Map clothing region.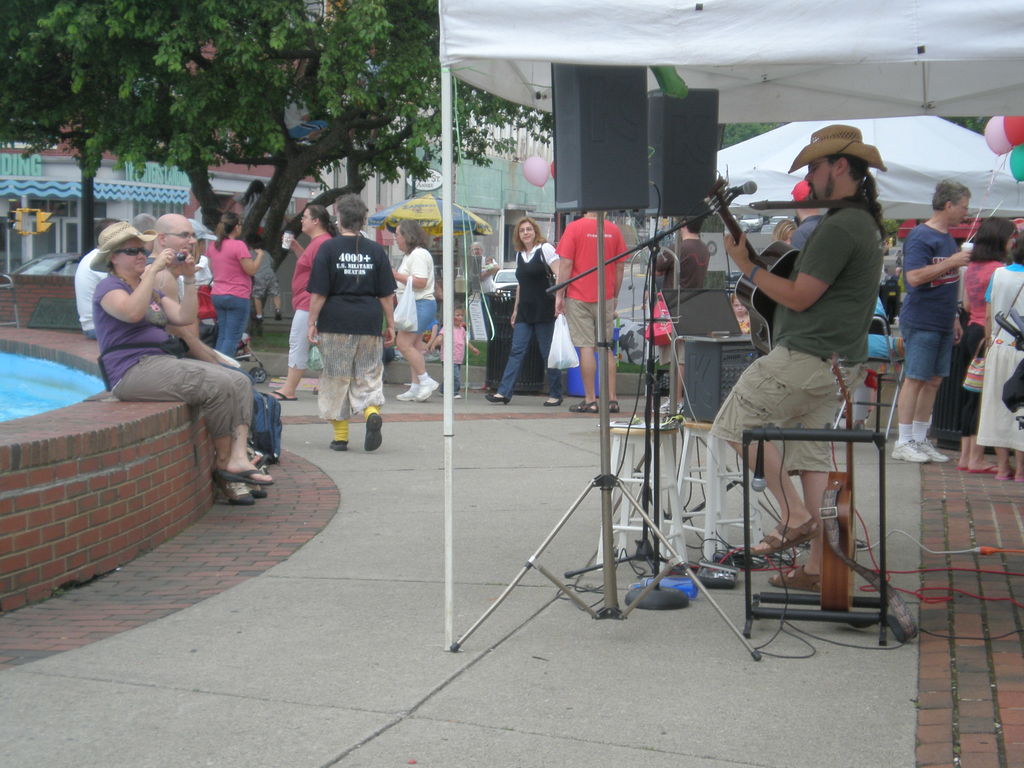
Mapped to select_region(788, 213, 824, 252).
